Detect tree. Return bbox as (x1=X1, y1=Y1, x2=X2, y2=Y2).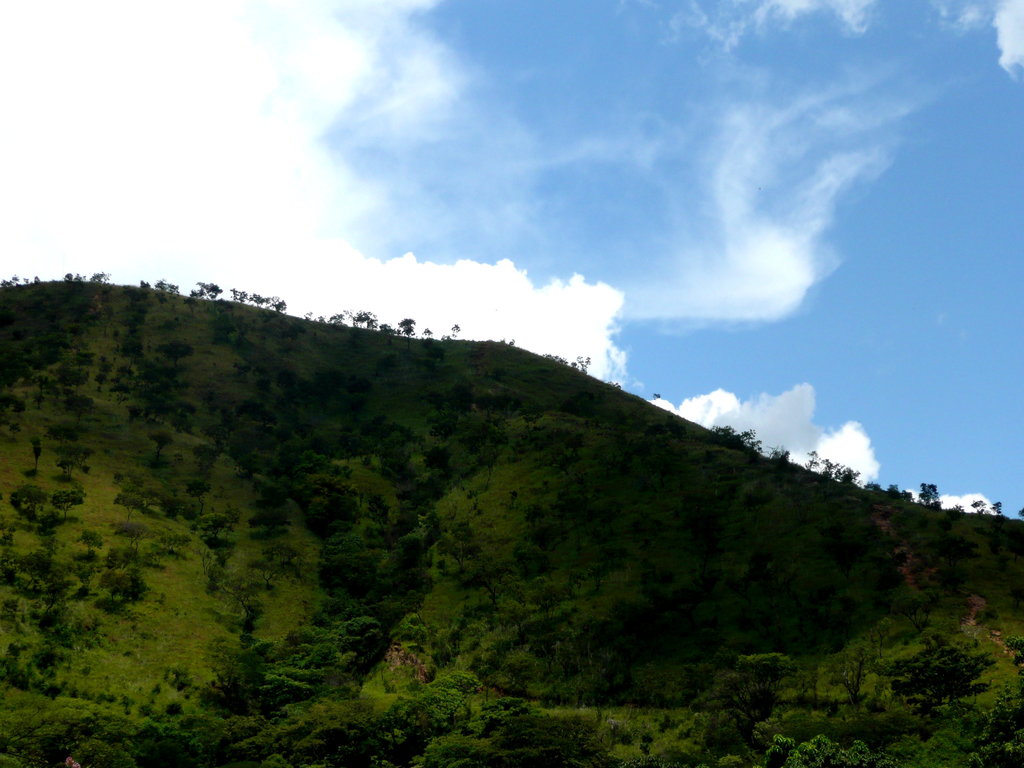
(x1=838, y1=466, x2=861, y2=486).
